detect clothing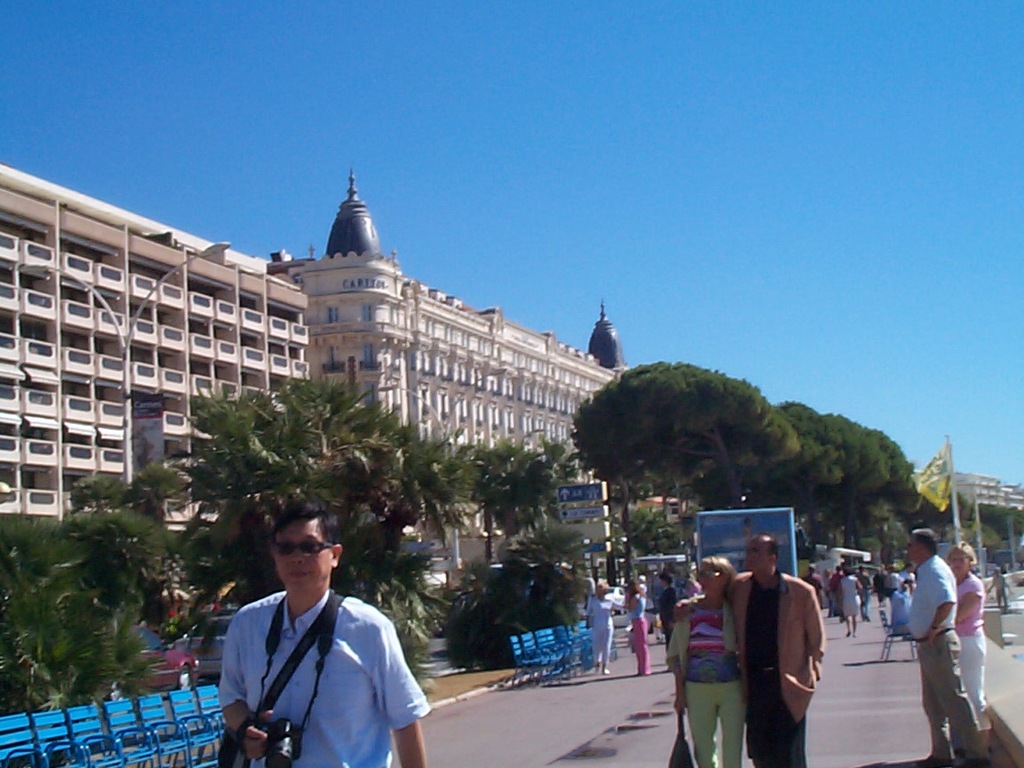
[953,566,989,726]
